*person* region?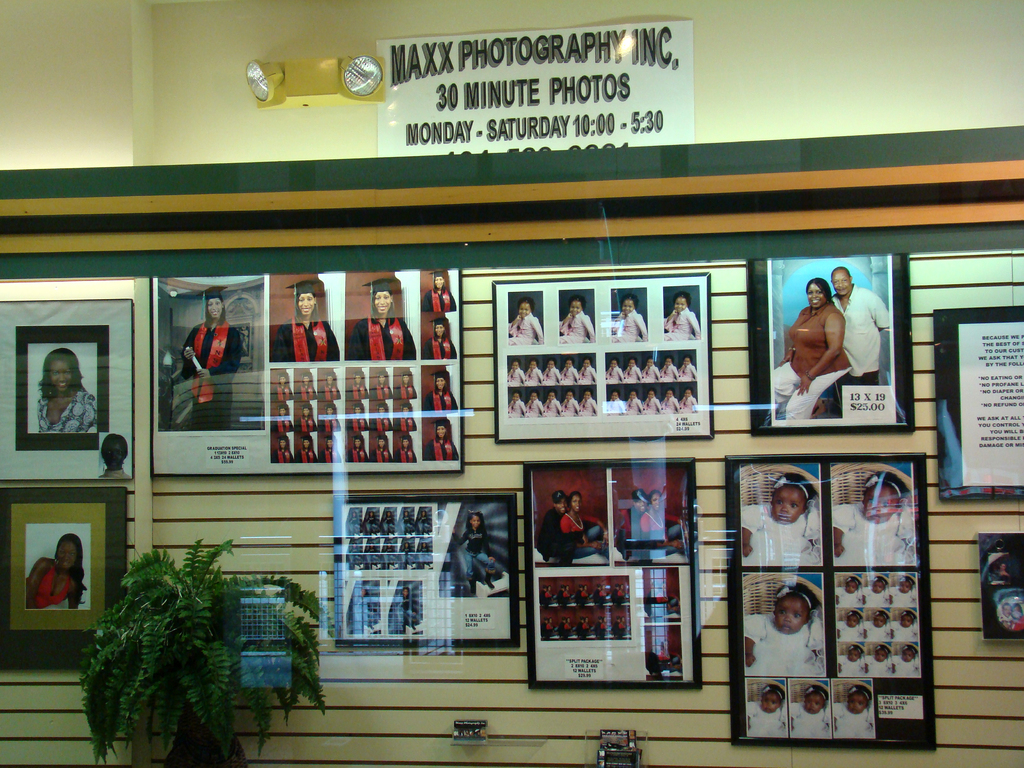
x1=344, y1=578, x2=376, y2=636
